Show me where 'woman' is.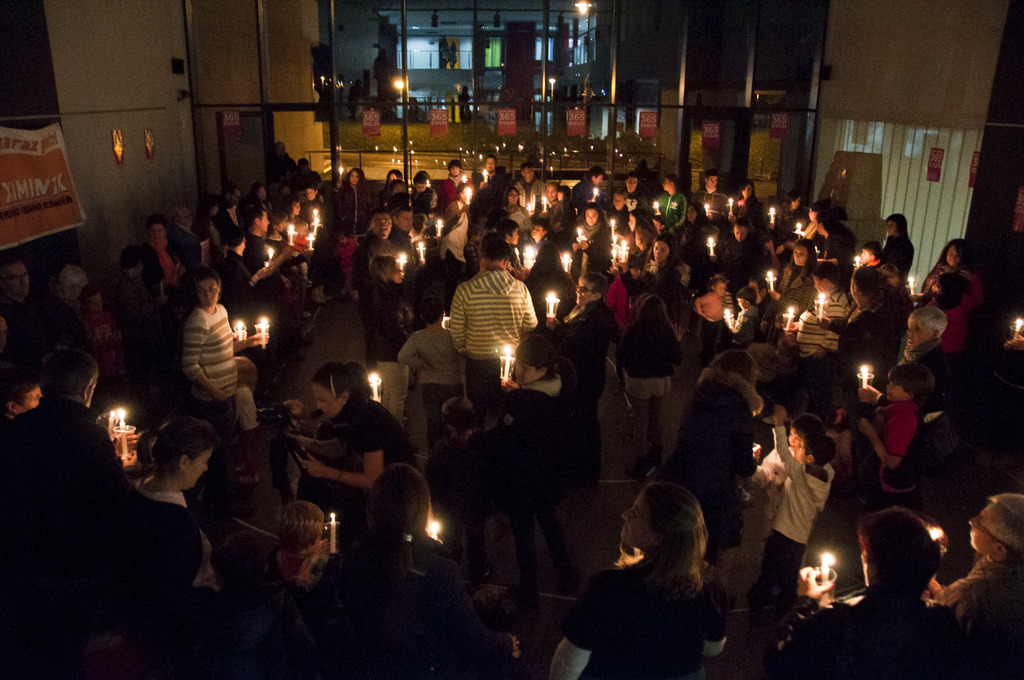
'woman' is at 265,213,314,337.
